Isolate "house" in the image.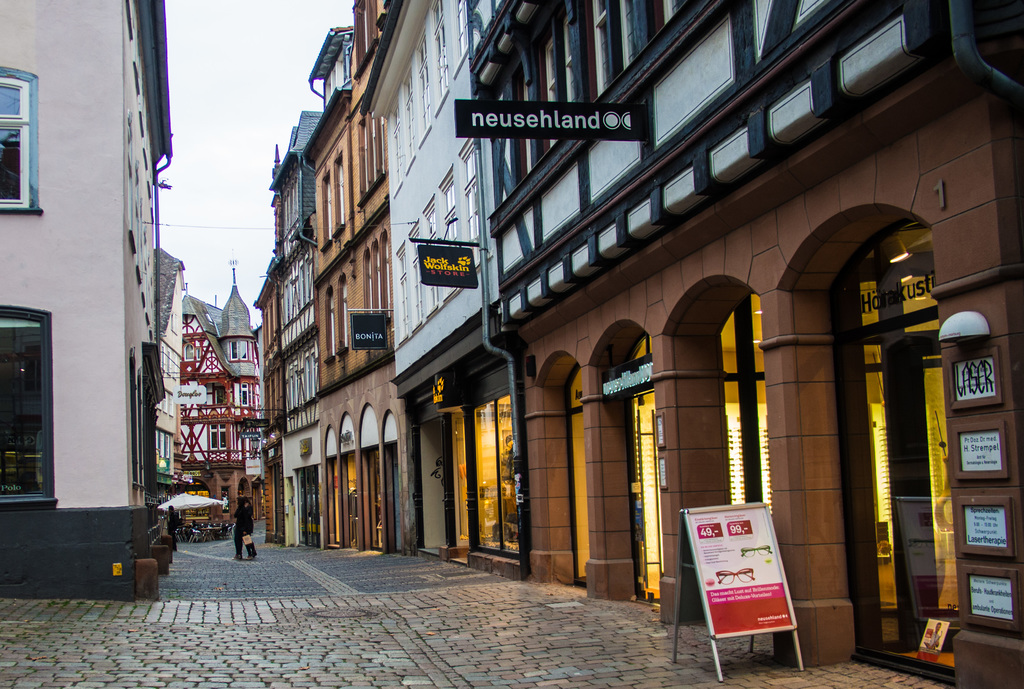
Isolated region: <bbox>392, 0, 1023, 617</bbox>.
